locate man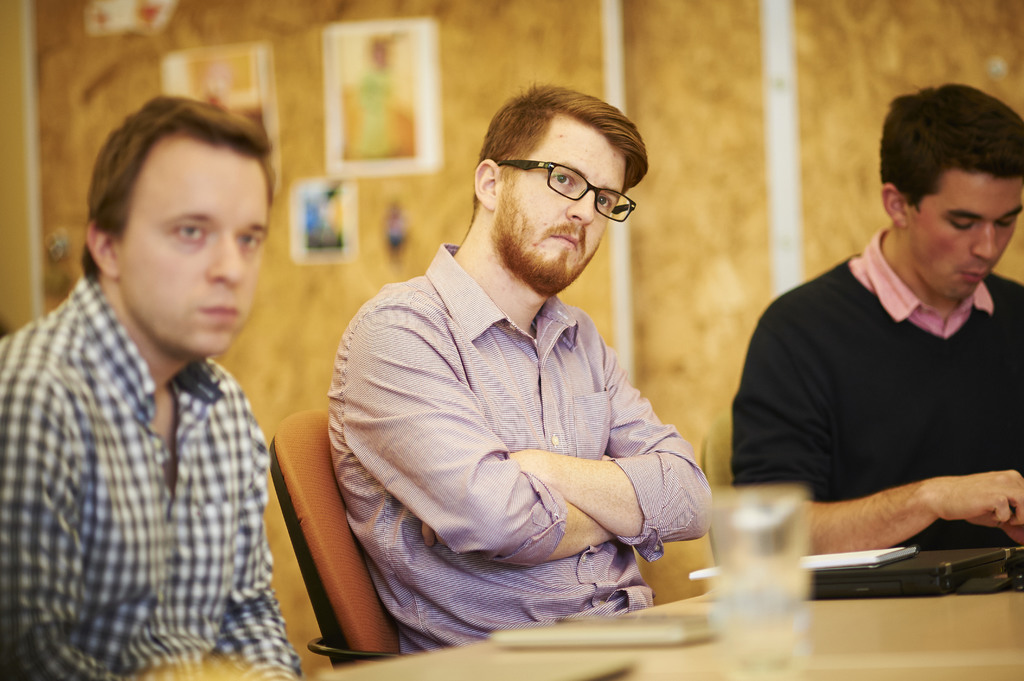
Rect(324, 71, 761, 650)
